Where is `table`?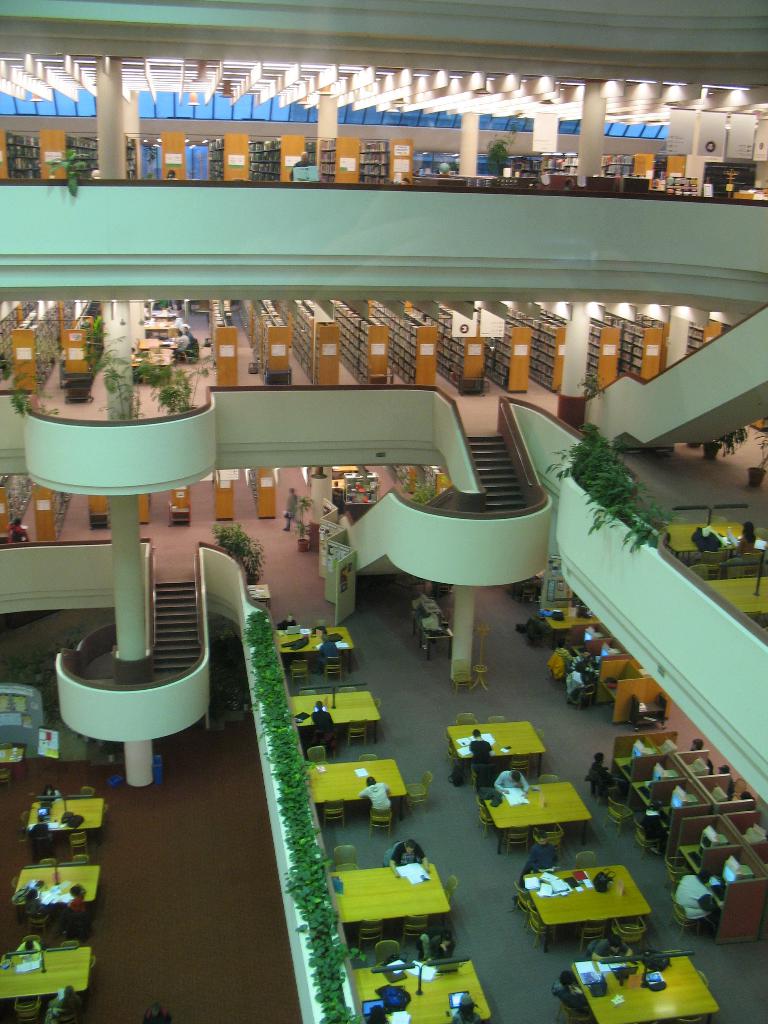
26/792/108/839.
